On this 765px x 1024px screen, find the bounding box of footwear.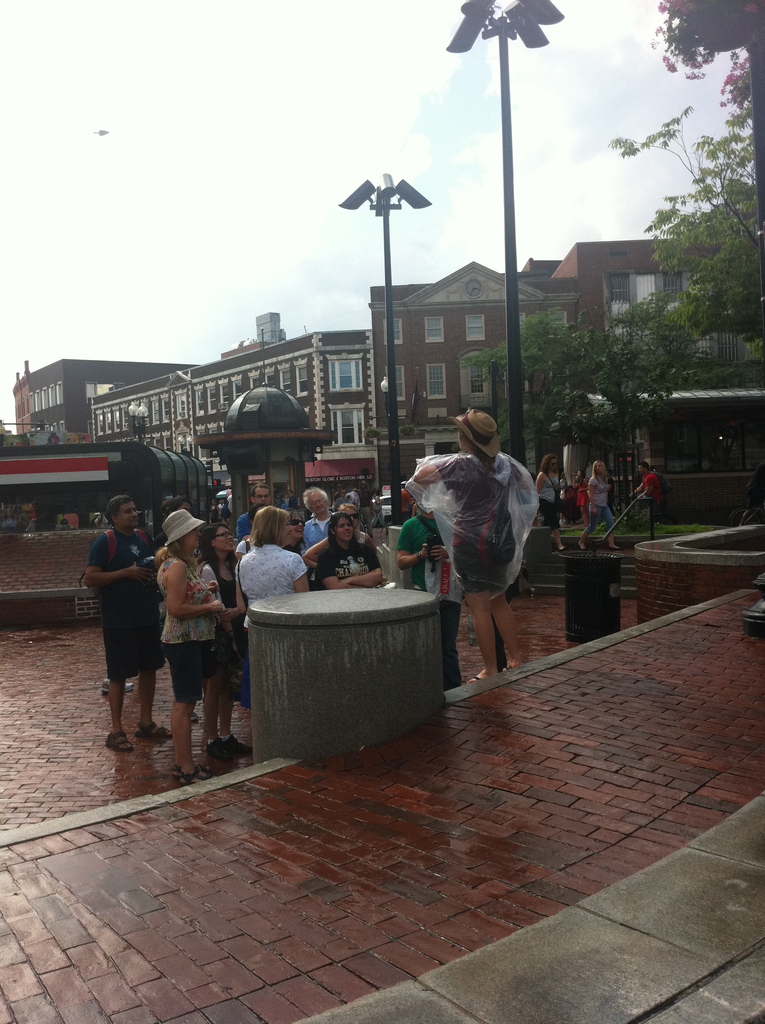
Bounding box: 223:736:250:752.
